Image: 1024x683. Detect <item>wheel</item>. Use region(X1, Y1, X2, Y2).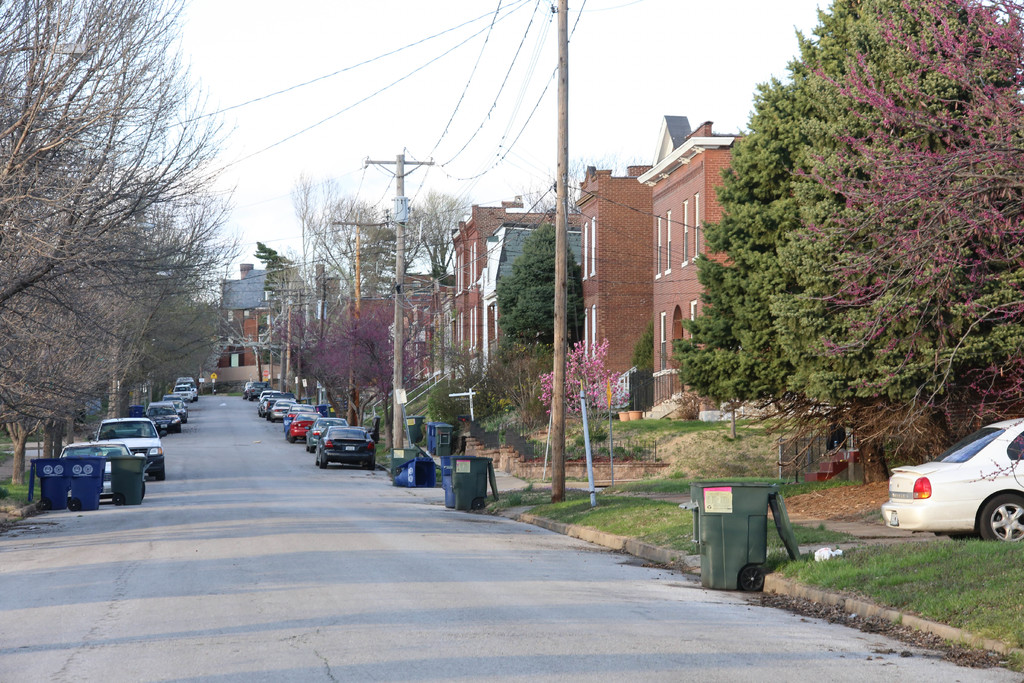
region(968, 492, 1023, 546).
